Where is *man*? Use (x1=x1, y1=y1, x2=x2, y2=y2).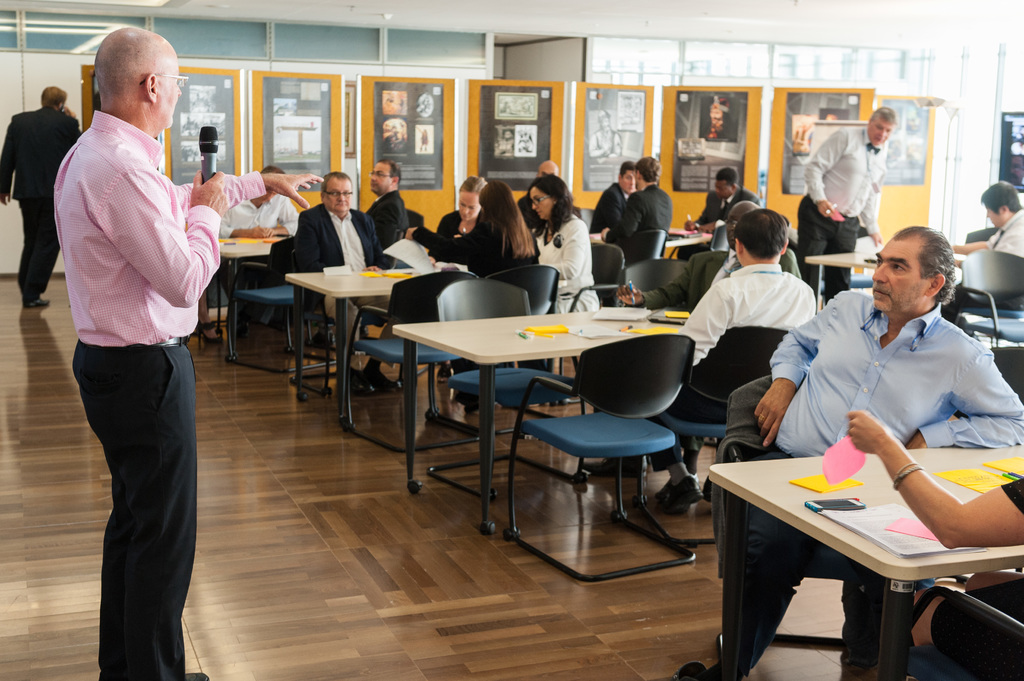
(x1=689, y1=224, x2=1022, y2=673).
